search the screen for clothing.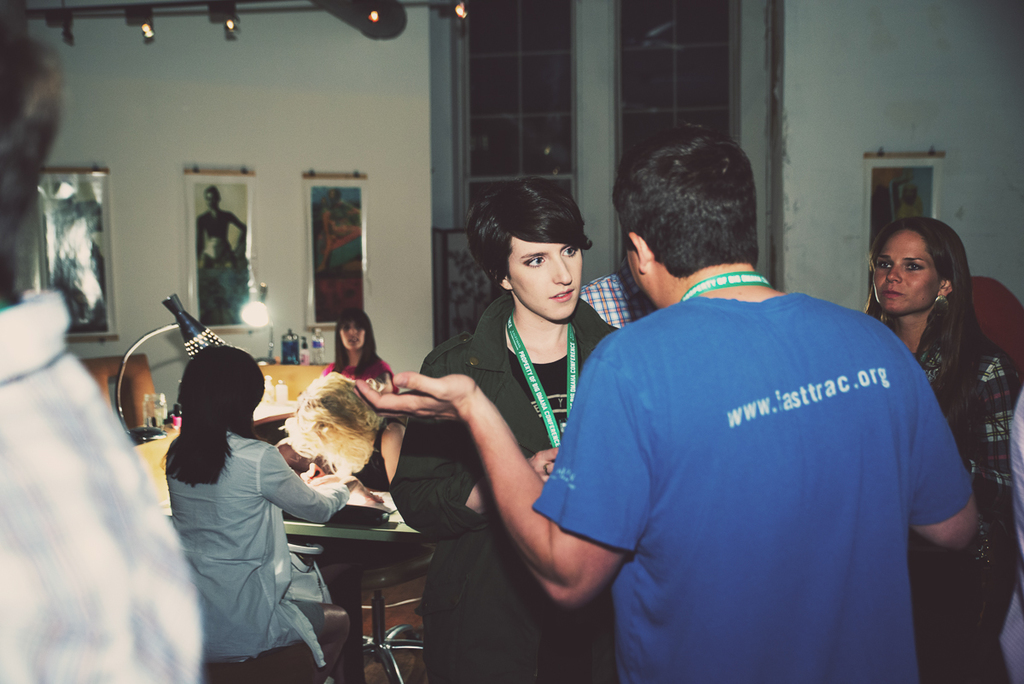
Found at 572/249/971/678.
